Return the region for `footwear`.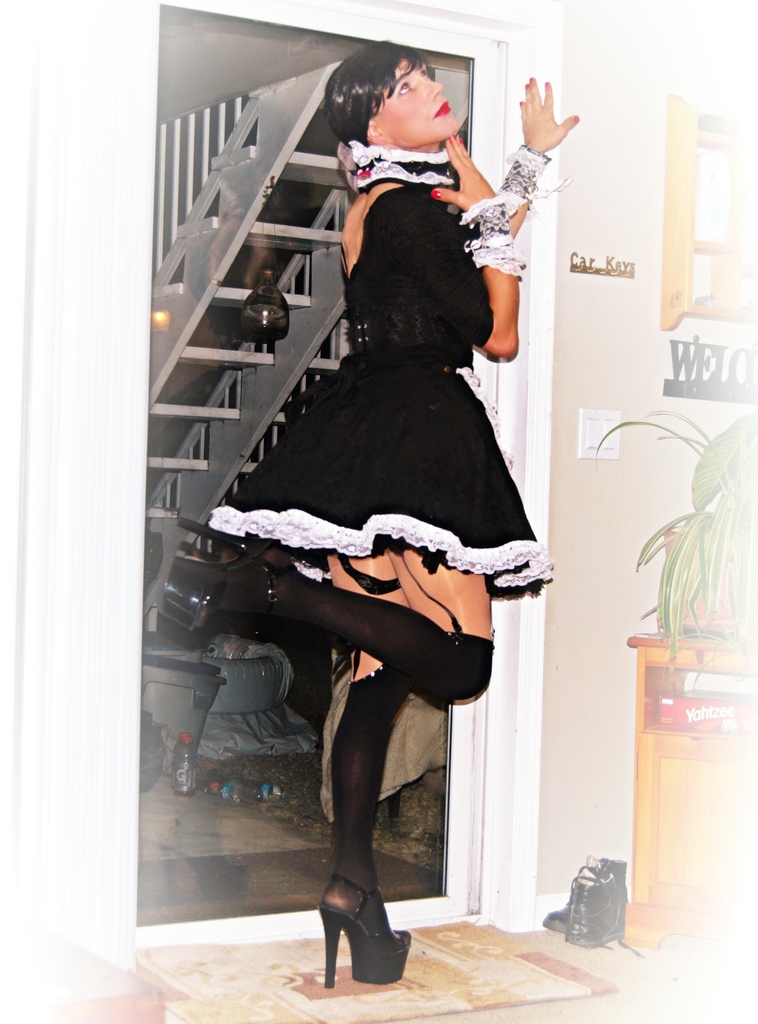
(left=191, top=557, right=282, bottom=657).
